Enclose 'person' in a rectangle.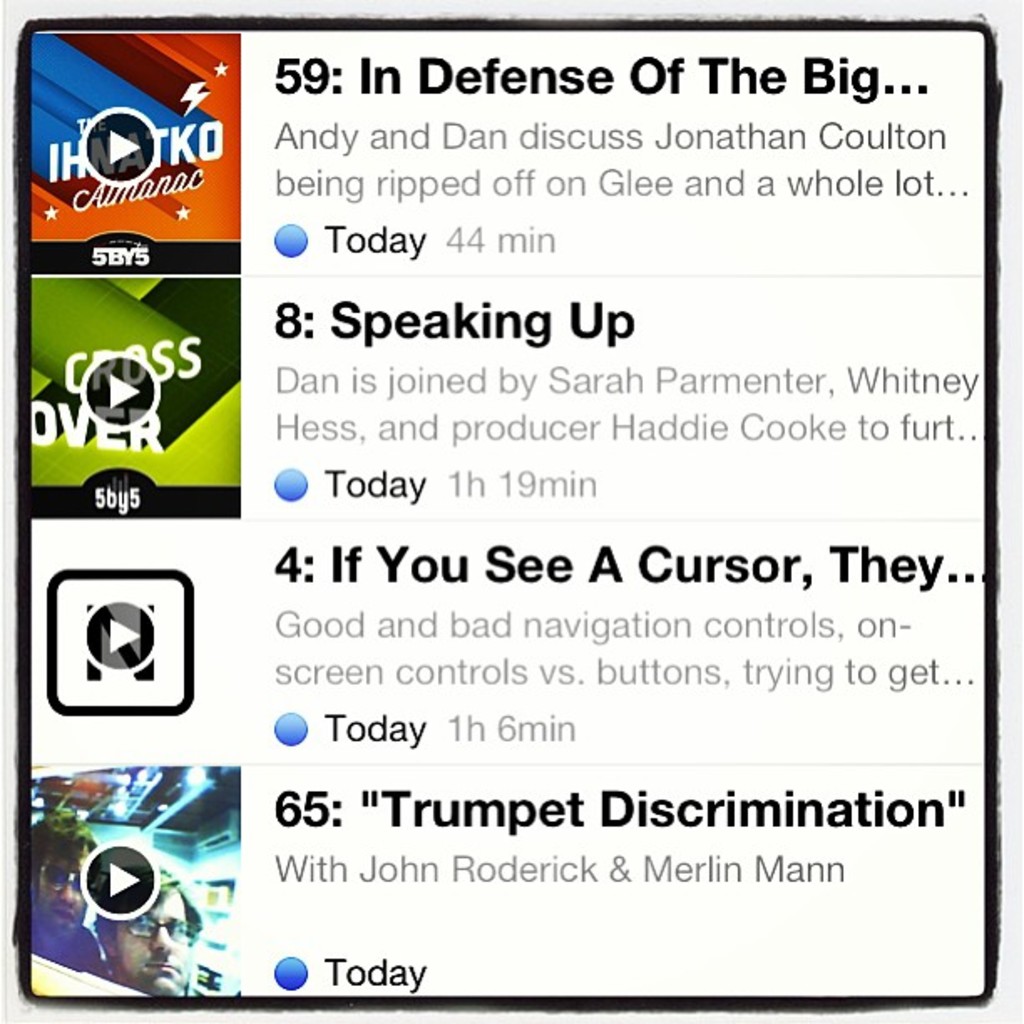
[94, 853, 196, 1002].
